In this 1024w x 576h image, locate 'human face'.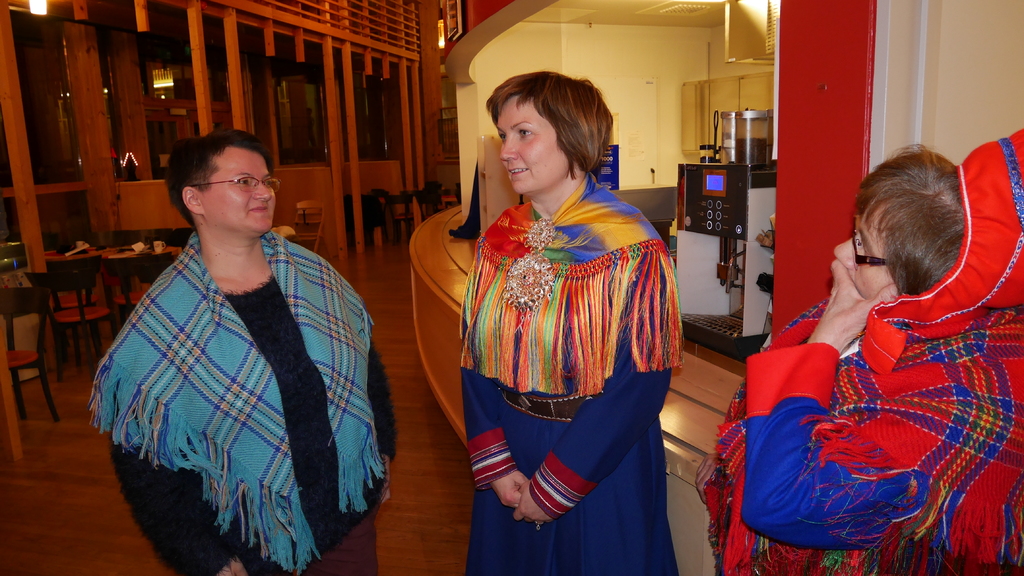
Bounding box: {"left": 202, "top": 141, "right": 280, "bottom": 238}.
